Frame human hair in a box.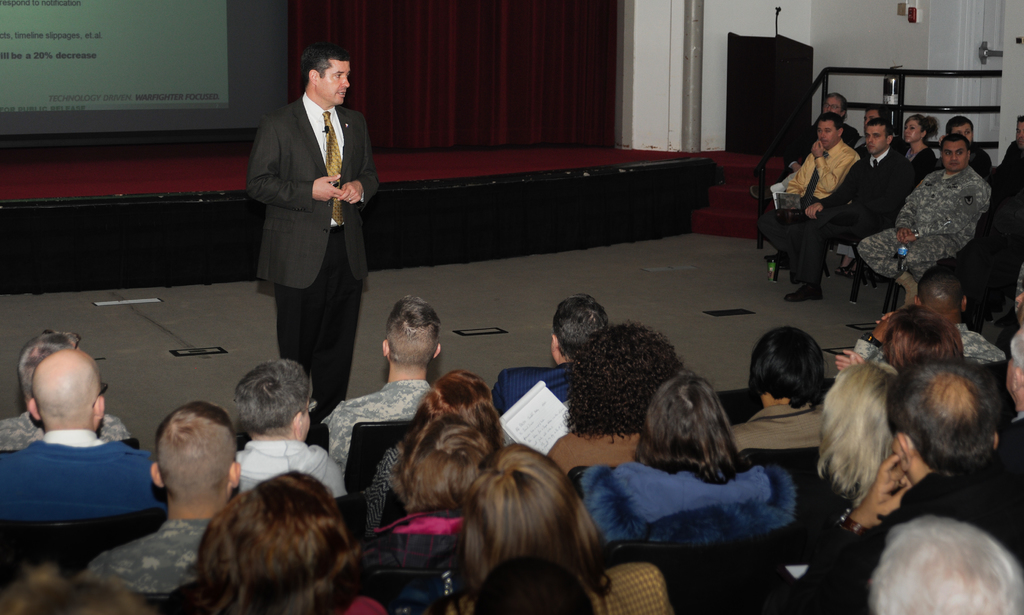
{"left": 749, "top": 325, "right": 826, "bottom": 415}.
